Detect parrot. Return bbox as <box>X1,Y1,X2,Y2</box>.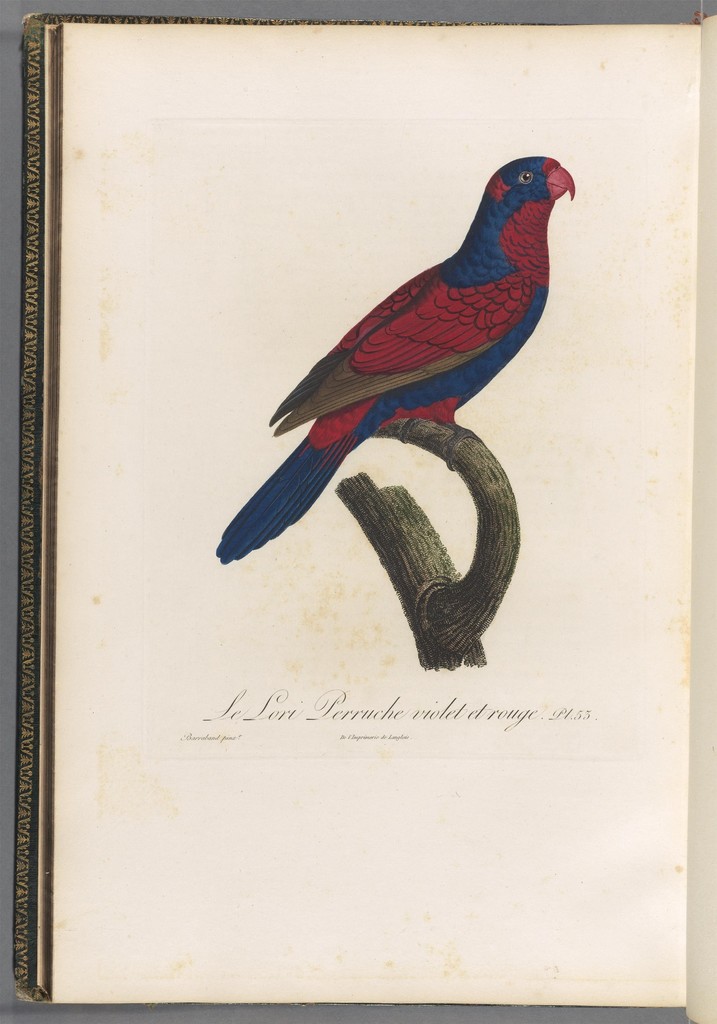
<box>213,154,577,564</box>.
